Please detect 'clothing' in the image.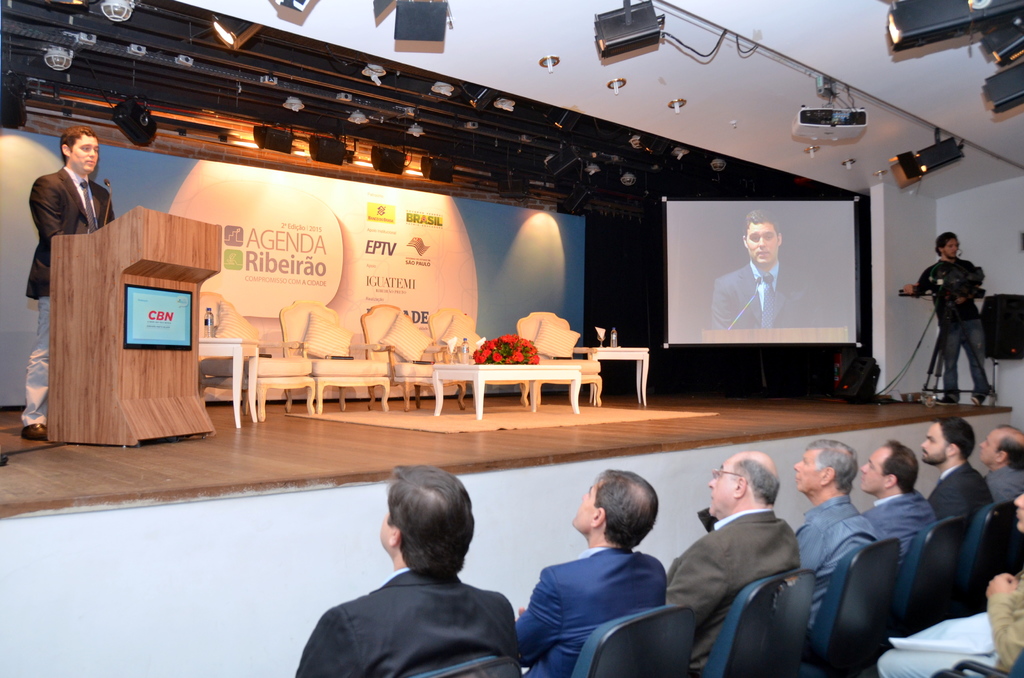
18 160 115 416.
